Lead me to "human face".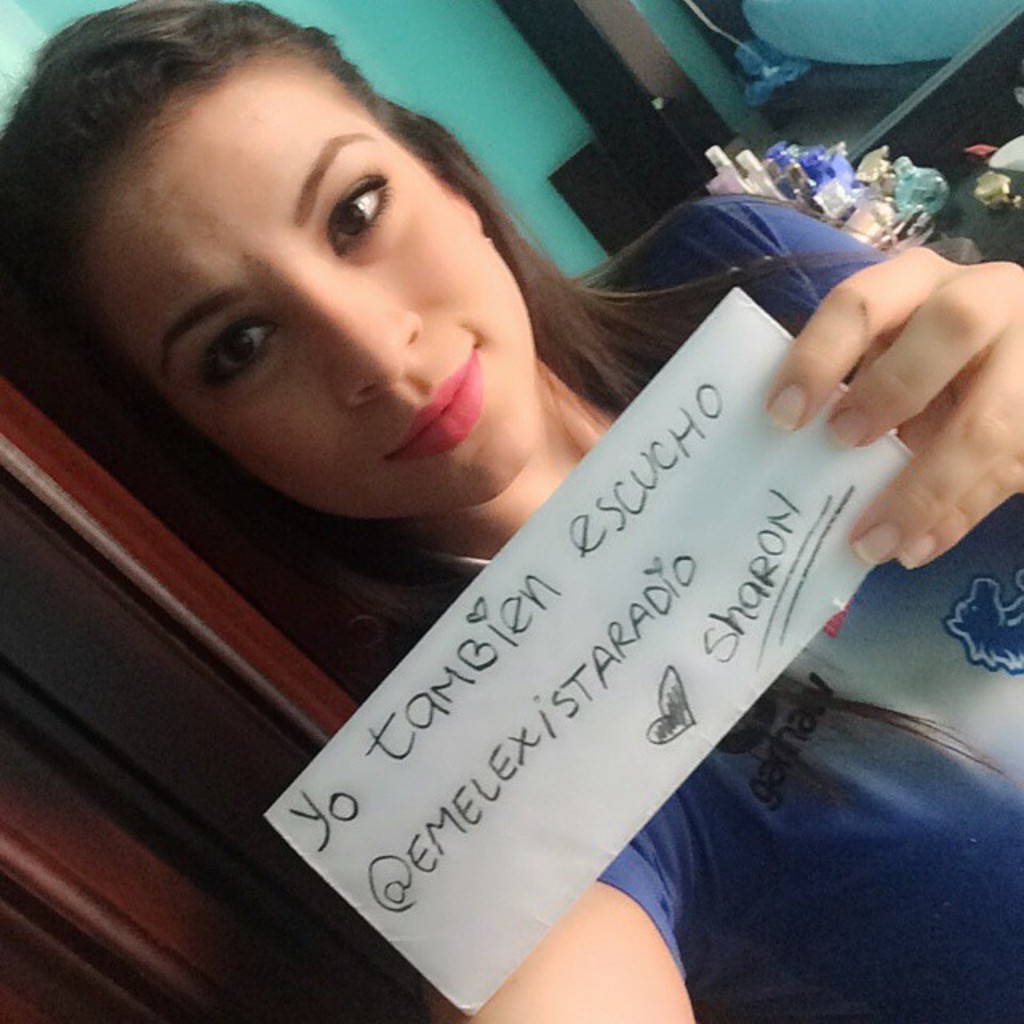
Lead to <region>78, 48, 526, 509</region>.
